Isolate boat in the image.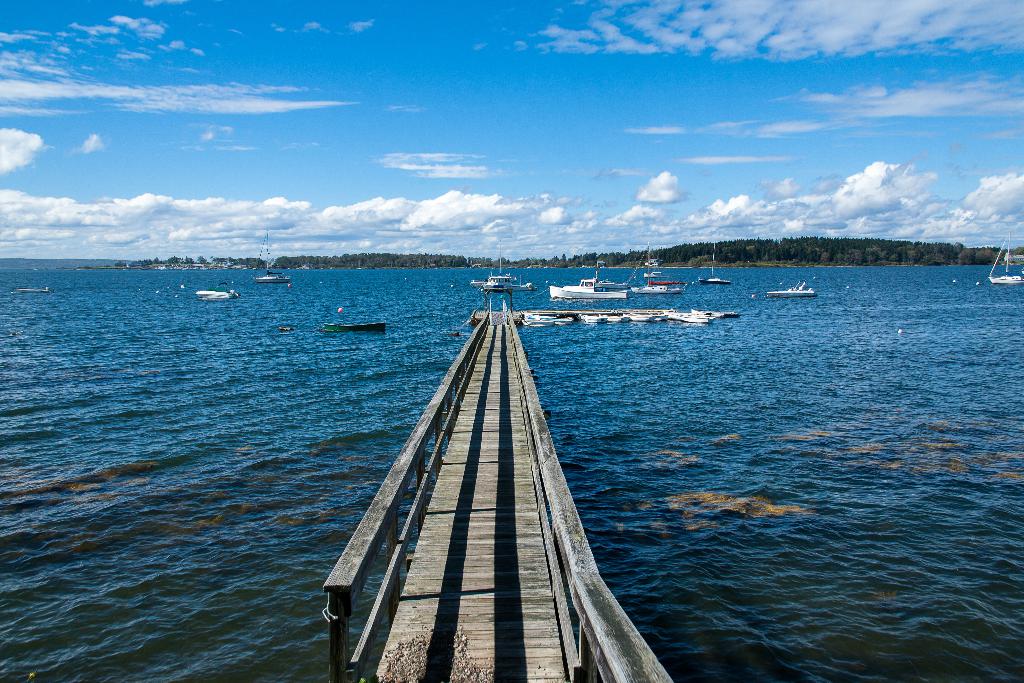
Isolated region: bbox(488, 238, 518, 283).
